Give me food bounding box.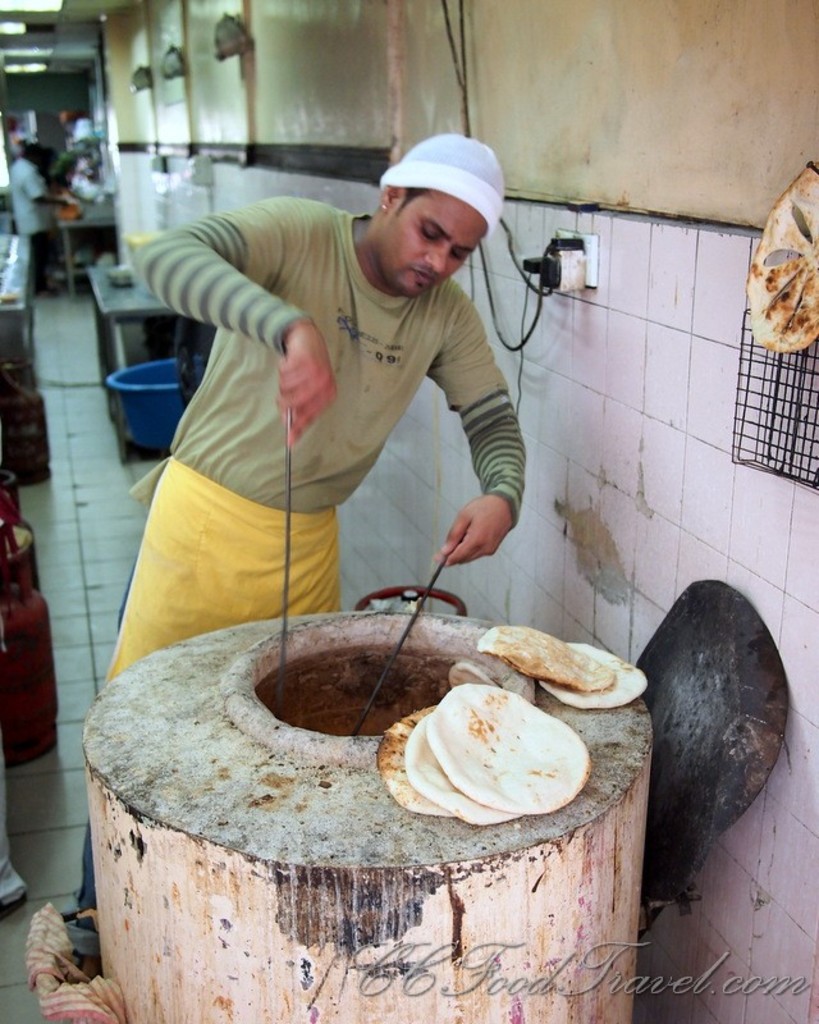
(532, 640, 649, 712).
